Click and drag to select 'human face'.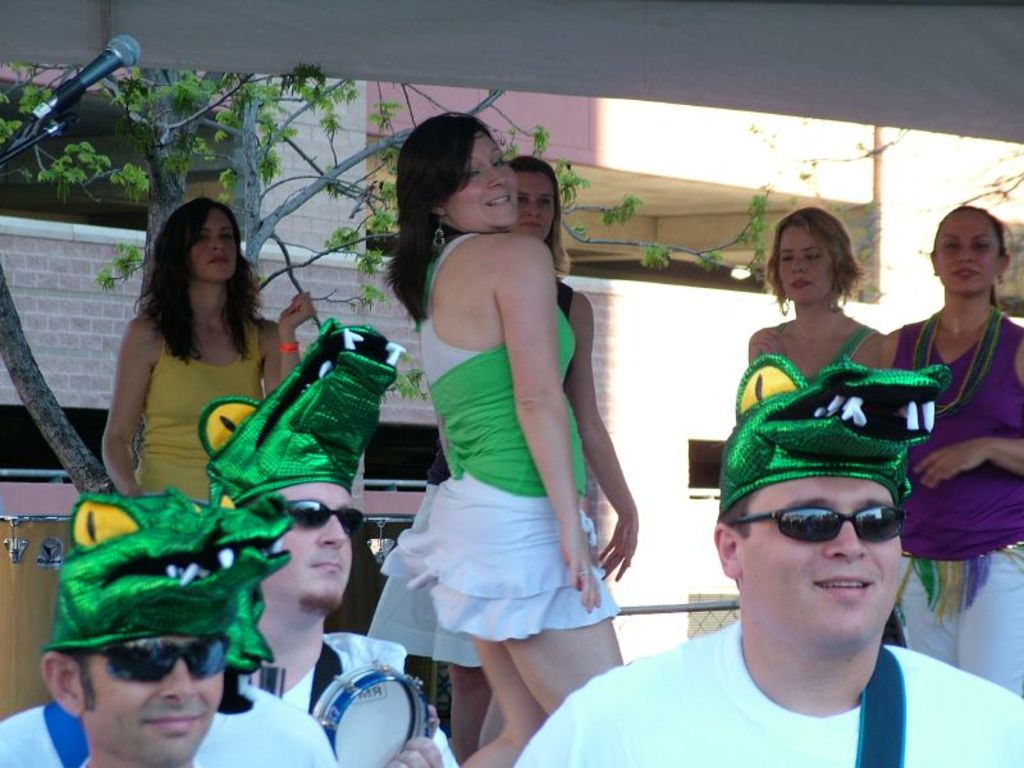
Selection: 931 210 1000 296.
